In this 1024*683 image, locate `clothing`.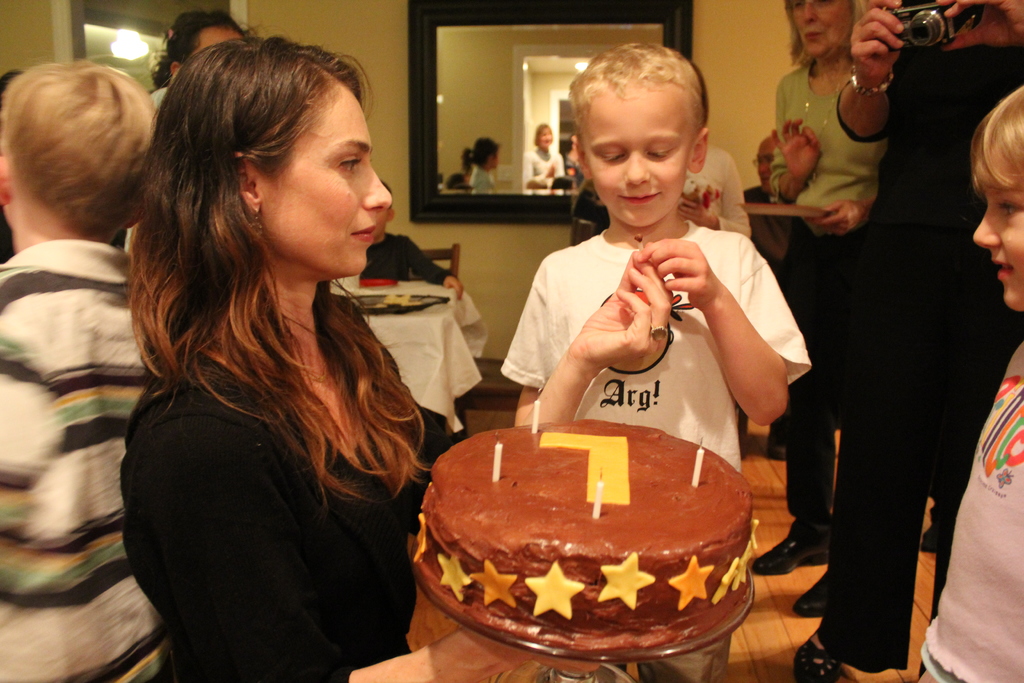
Bounding box: 919:343:1023:682.
